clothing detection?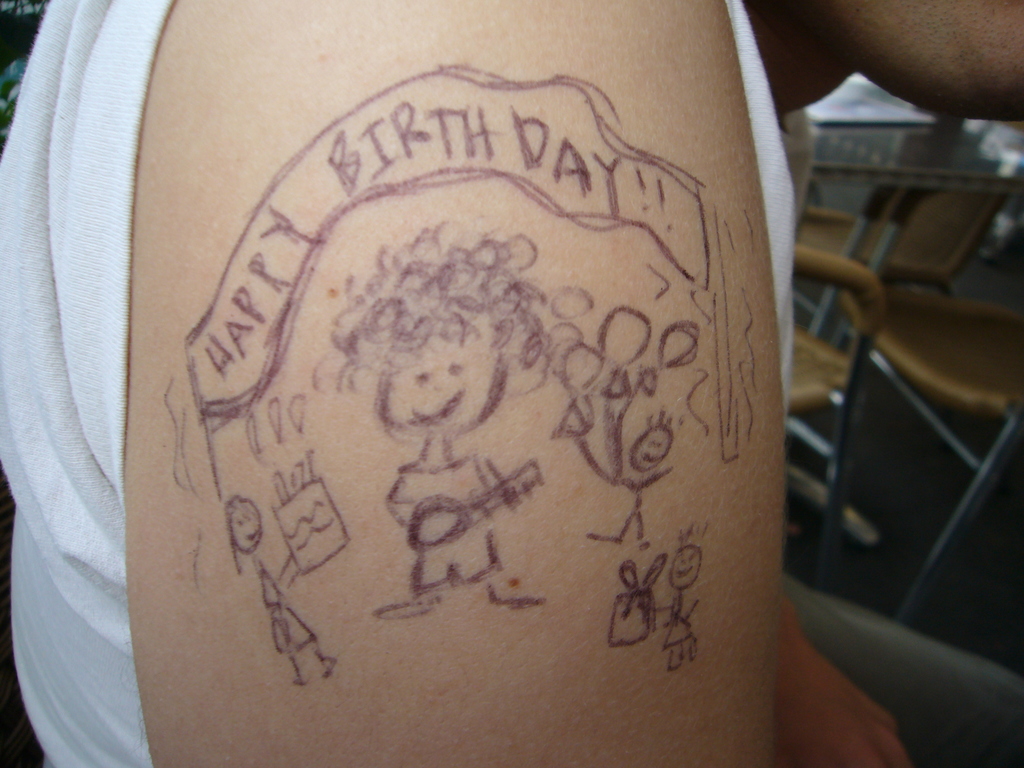
{"left": 0, "top": 0, "right": 797, "bottom": 767}
